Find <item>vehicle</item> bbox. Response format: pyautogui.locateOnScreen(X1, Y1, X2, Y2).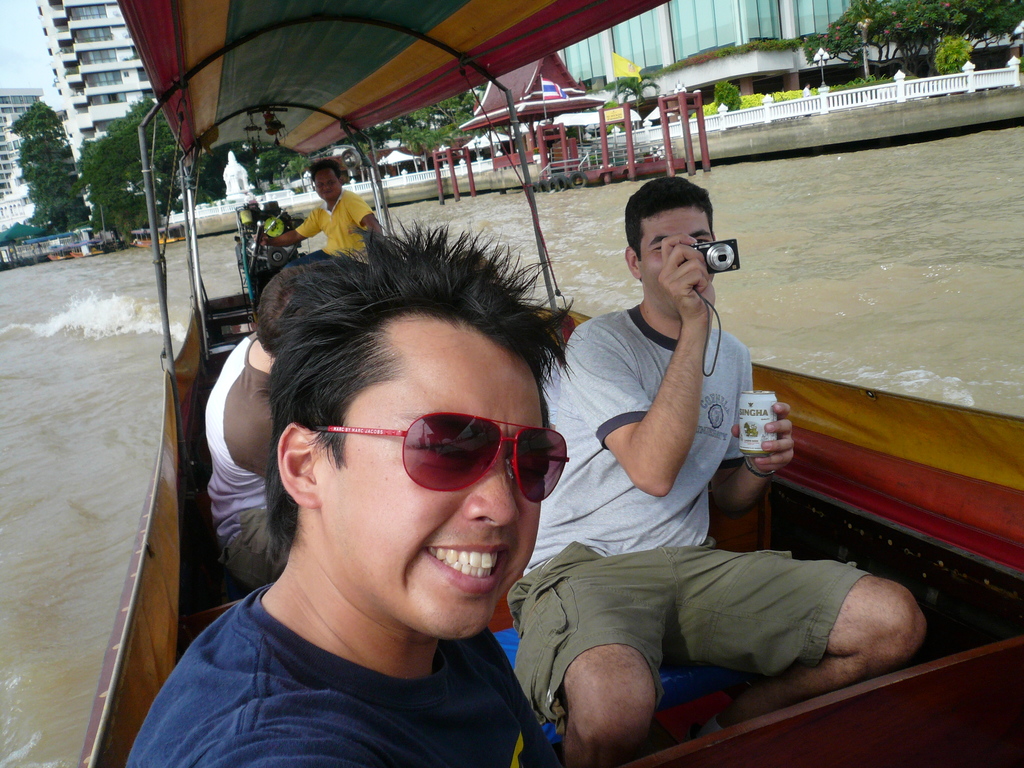
pyautogui.locateOnScreen(77, 0, 1023, 767).
